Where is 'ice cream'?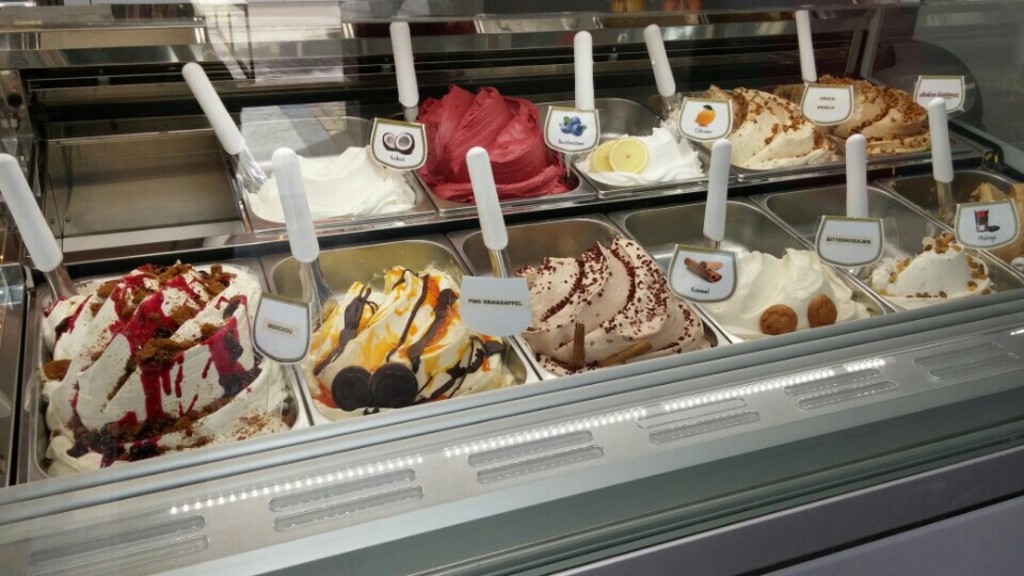
(674,80,838,170).
